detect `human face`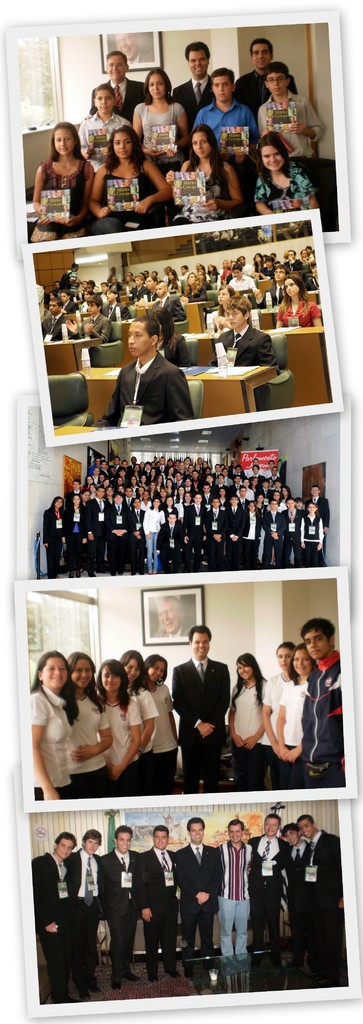
rect(156, 283, 163, 297)
